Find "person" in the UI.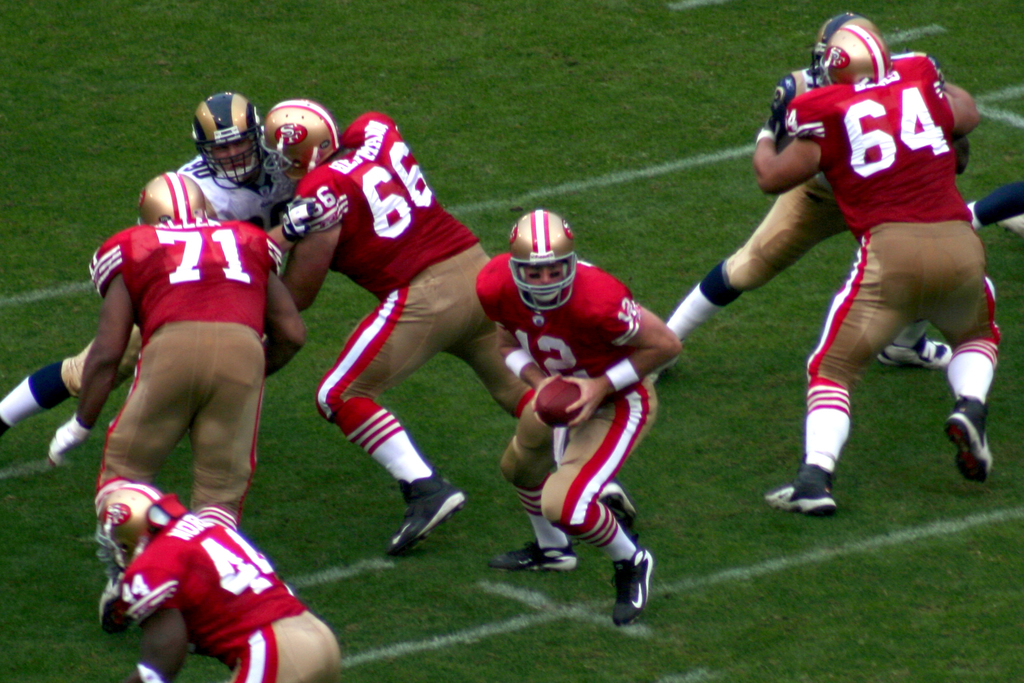
UI element at <region>965, 174, 1023, 237</region>.
